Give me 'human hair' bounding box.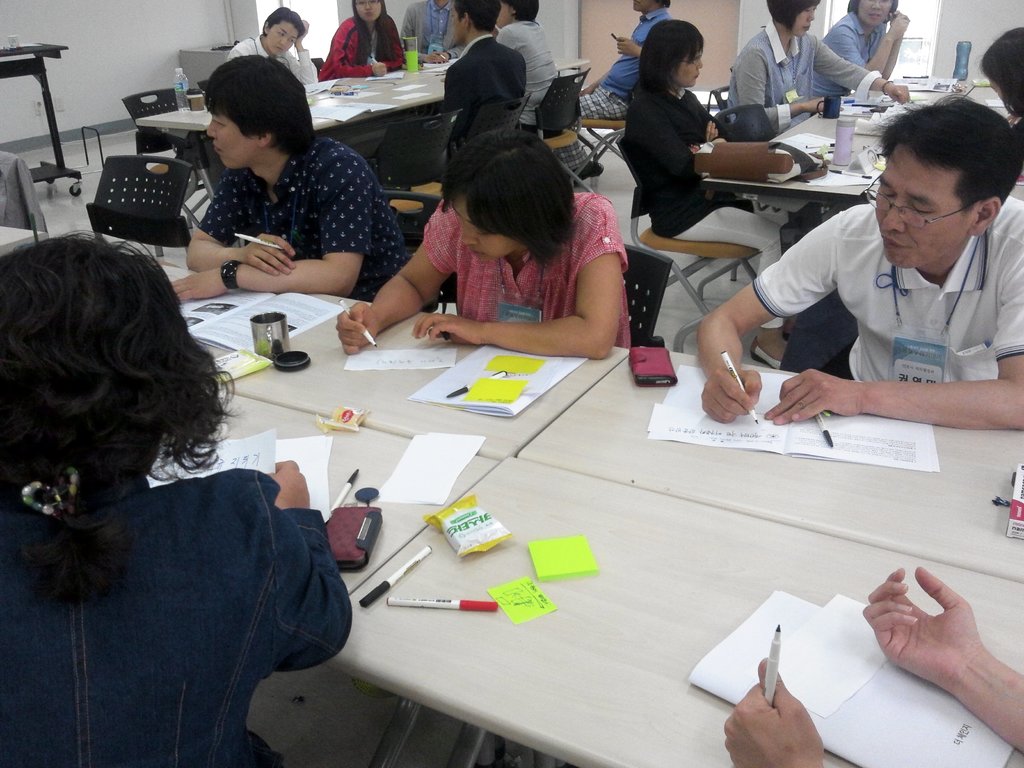
(263,5,307,37).
